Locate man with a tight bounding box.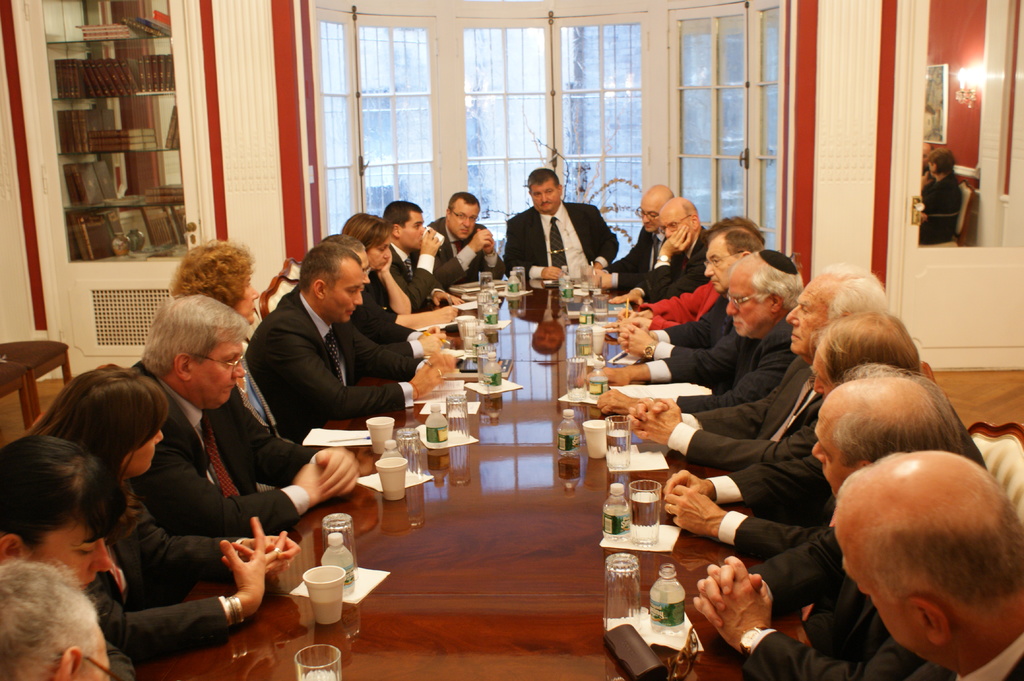
select_region(123, 293, 364, 539).
